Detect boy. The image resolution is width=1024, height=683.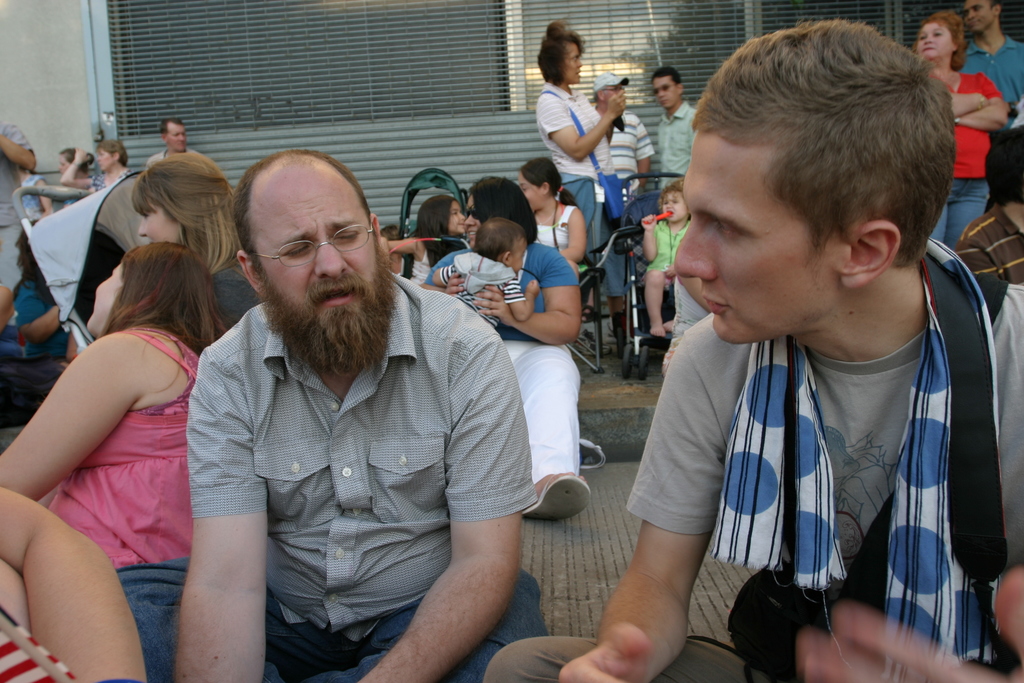
[621,13,1003,673].
